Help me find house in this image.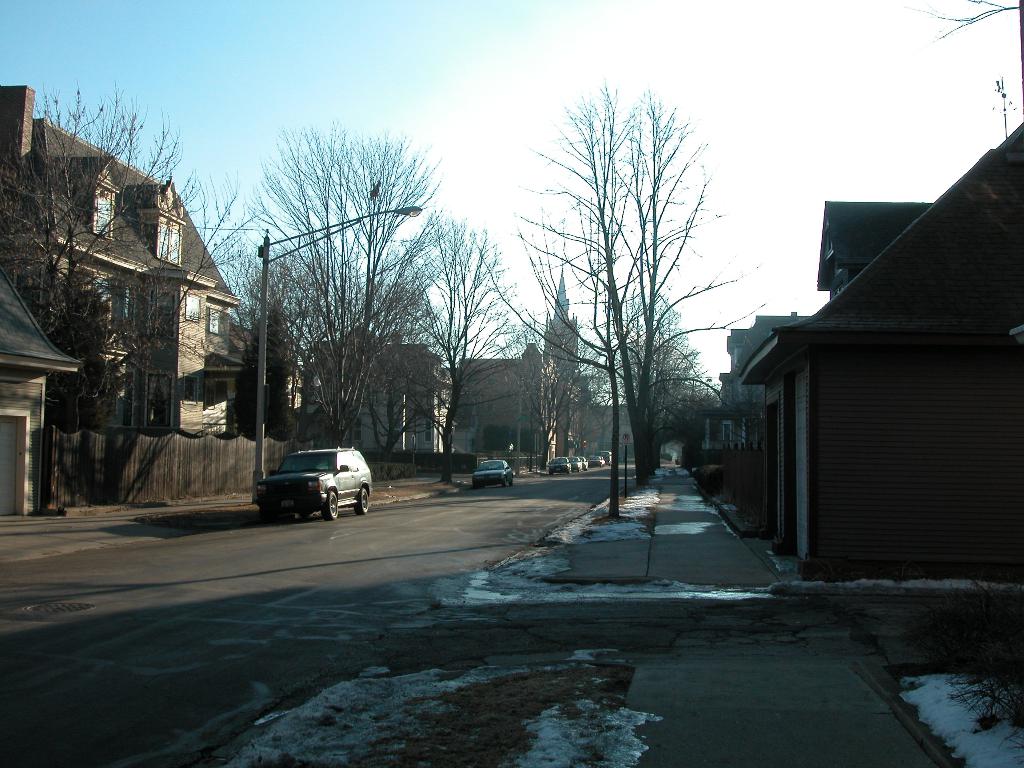
Found it: locate(6, 97, 236, 494).
